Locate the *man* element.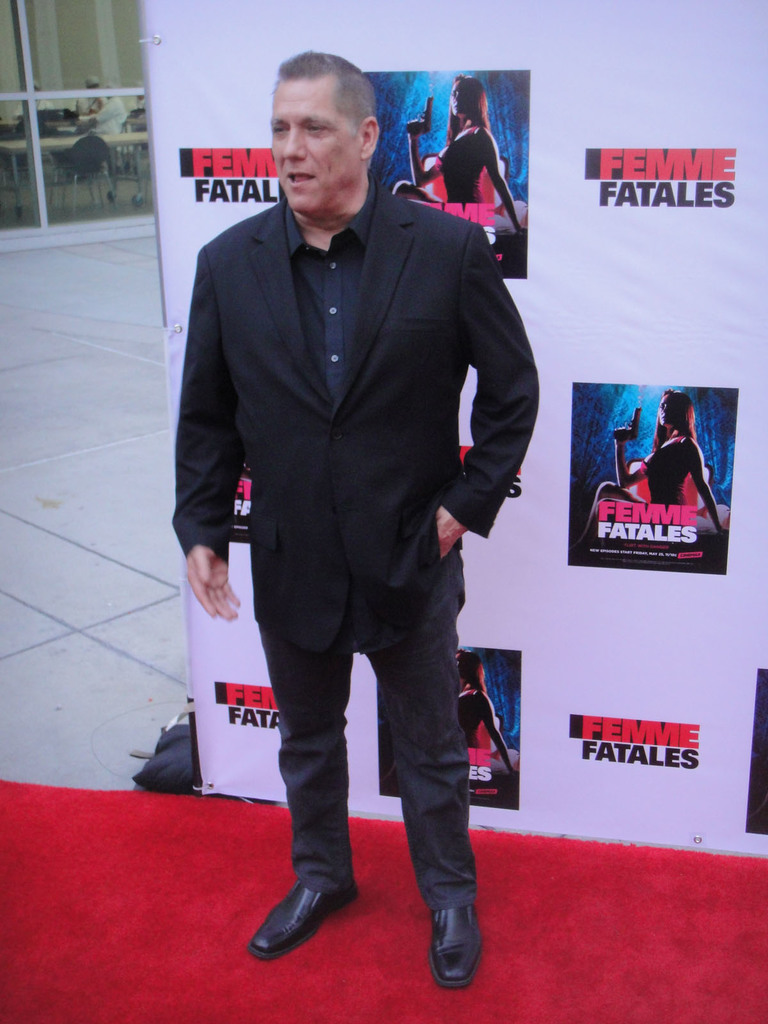
Element bbox: (171,45,543,943).
